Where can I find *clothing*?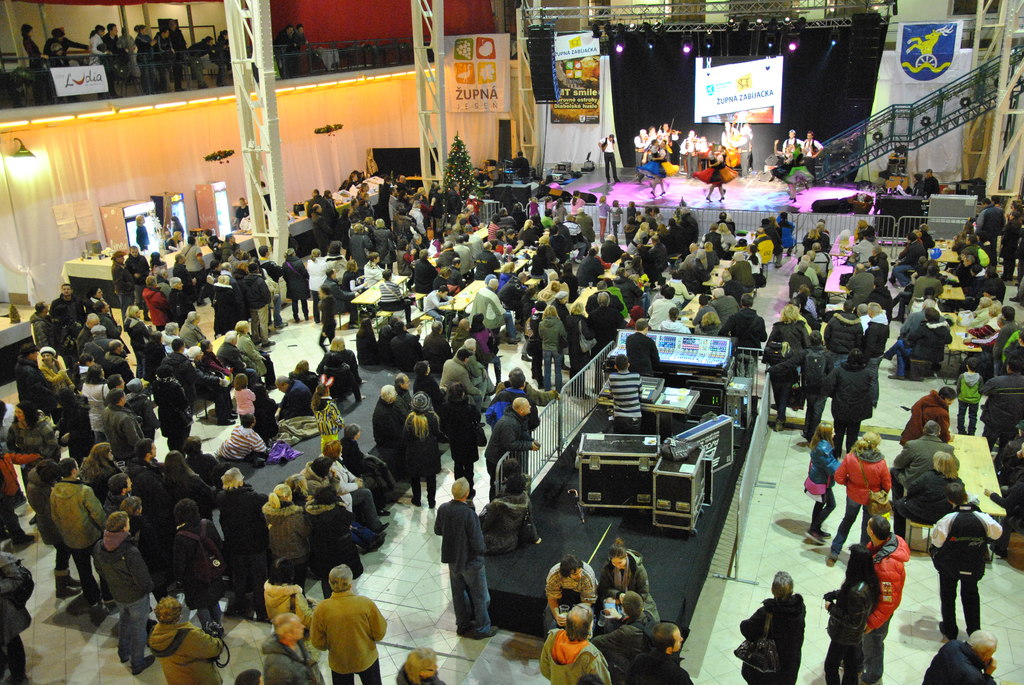
You can find it at [52,475,99,599].
